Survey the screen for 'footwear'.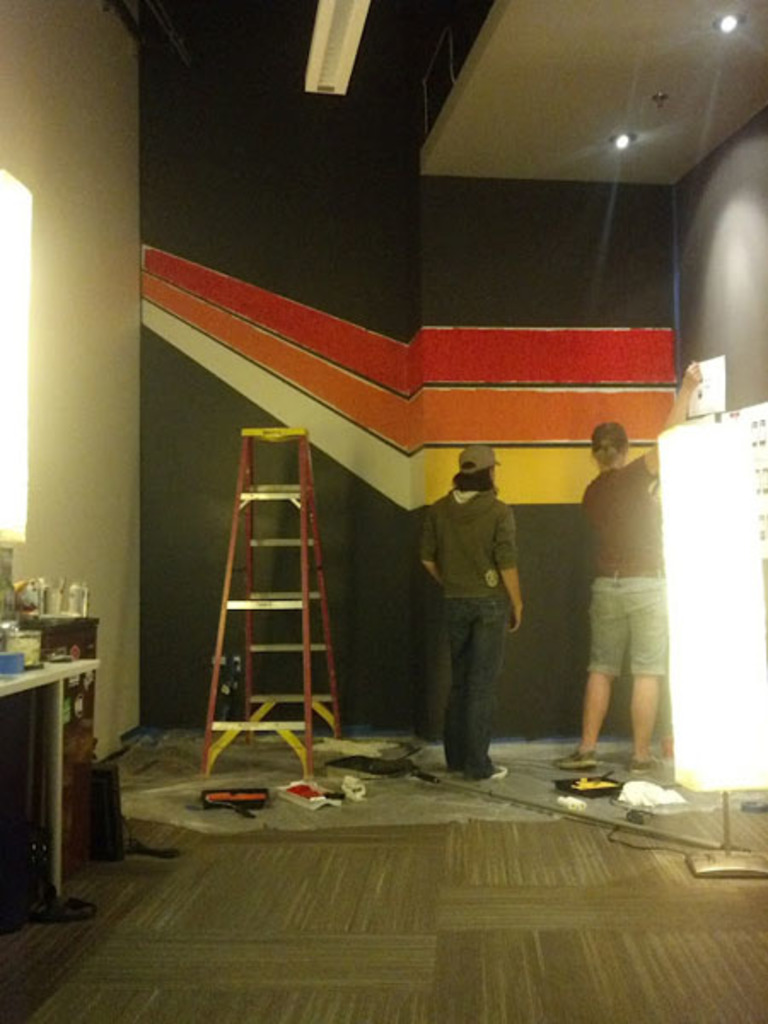
Survey found: left=556, top=748, right=594, bottom=770.
